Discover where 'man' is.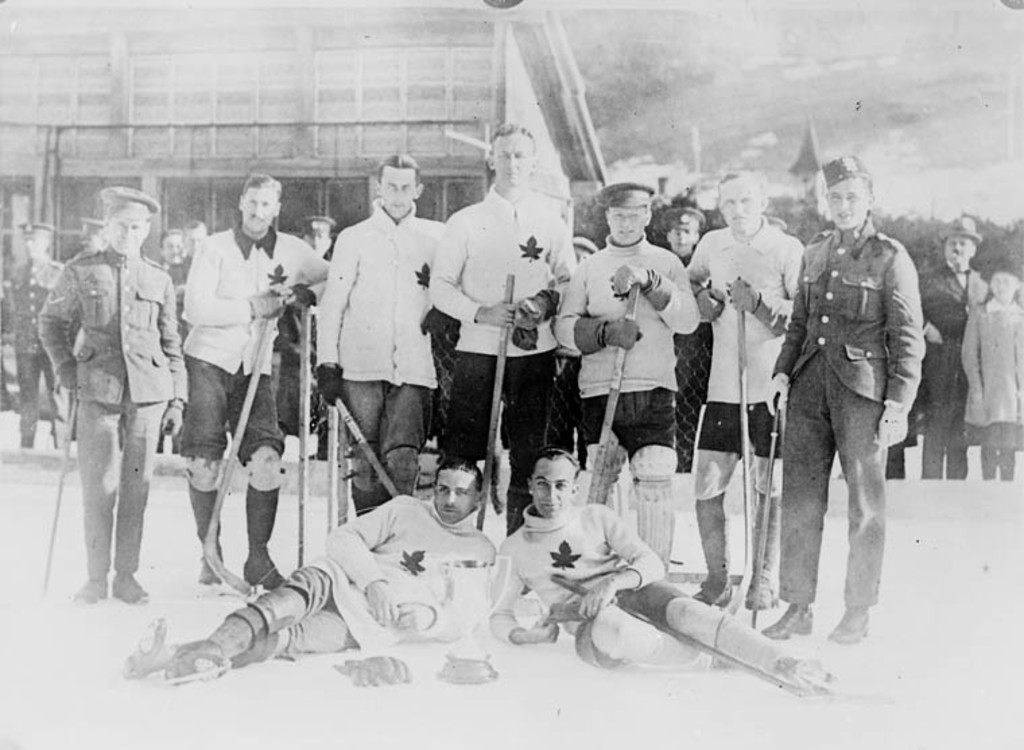
Discovered at box(674, 167, 807, 610).
